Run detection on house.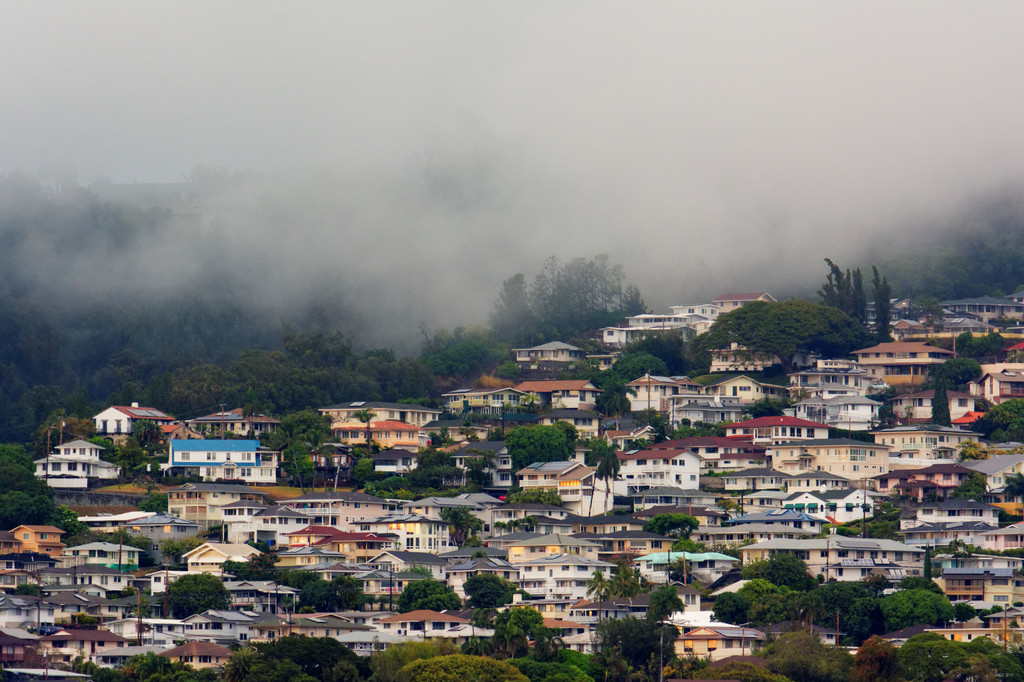
Result: bbox=(476, 386, 524, 417).
